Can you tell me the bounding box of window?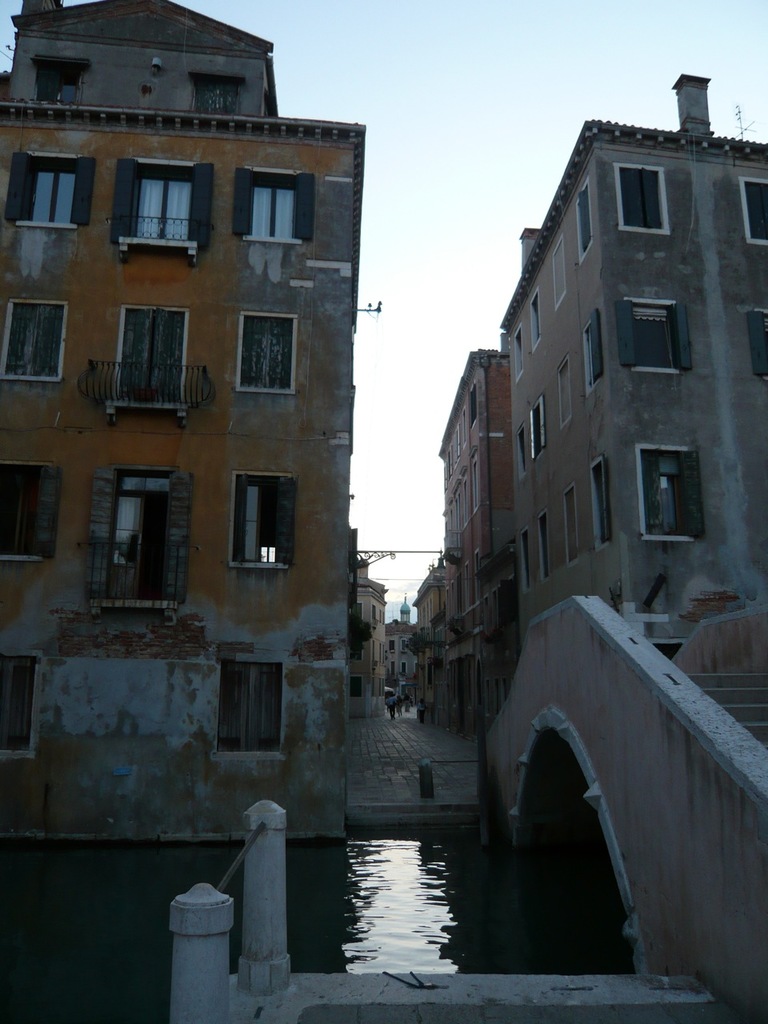
detection(750, 313, 767, 378).
